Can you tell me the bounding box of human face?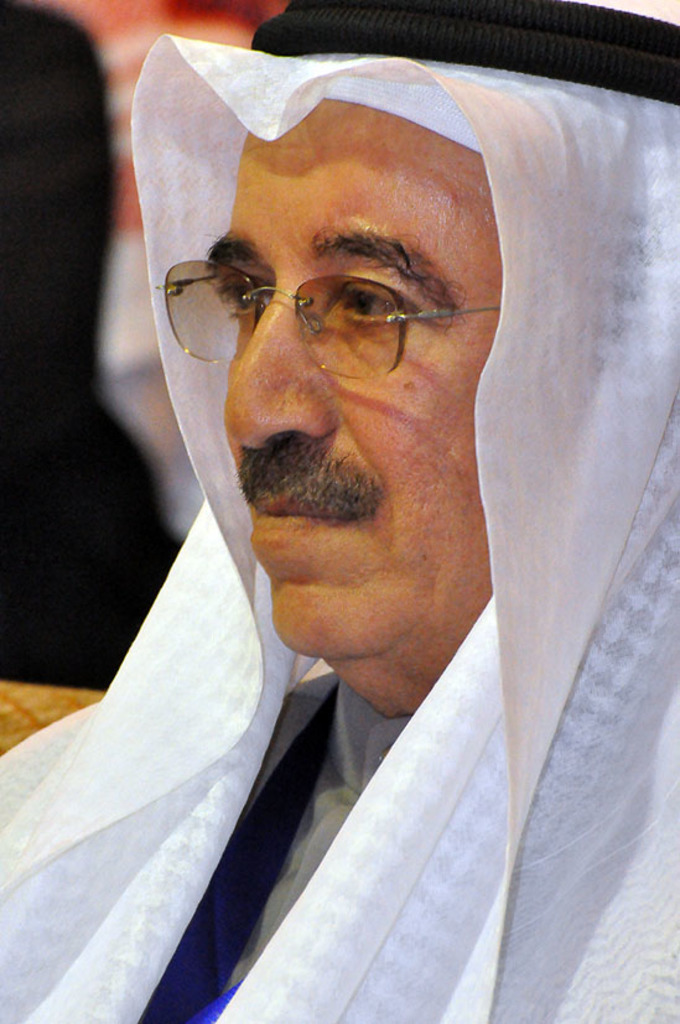
left=204, top=99, right=502, bottom=655.
